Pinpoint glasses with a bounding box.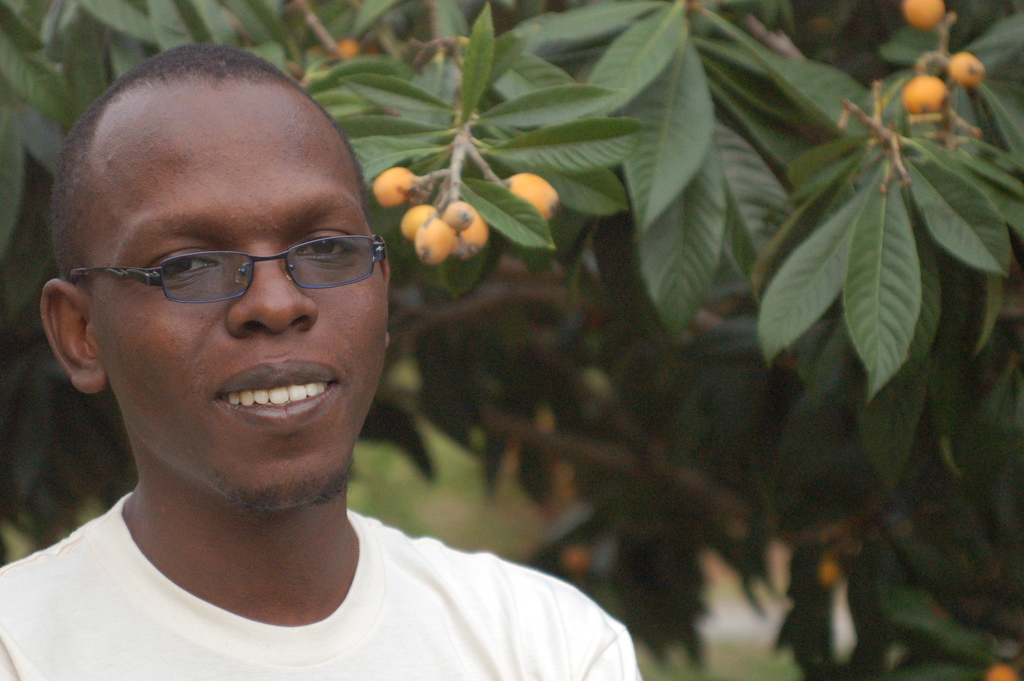
[63, 228, 392, 309].
